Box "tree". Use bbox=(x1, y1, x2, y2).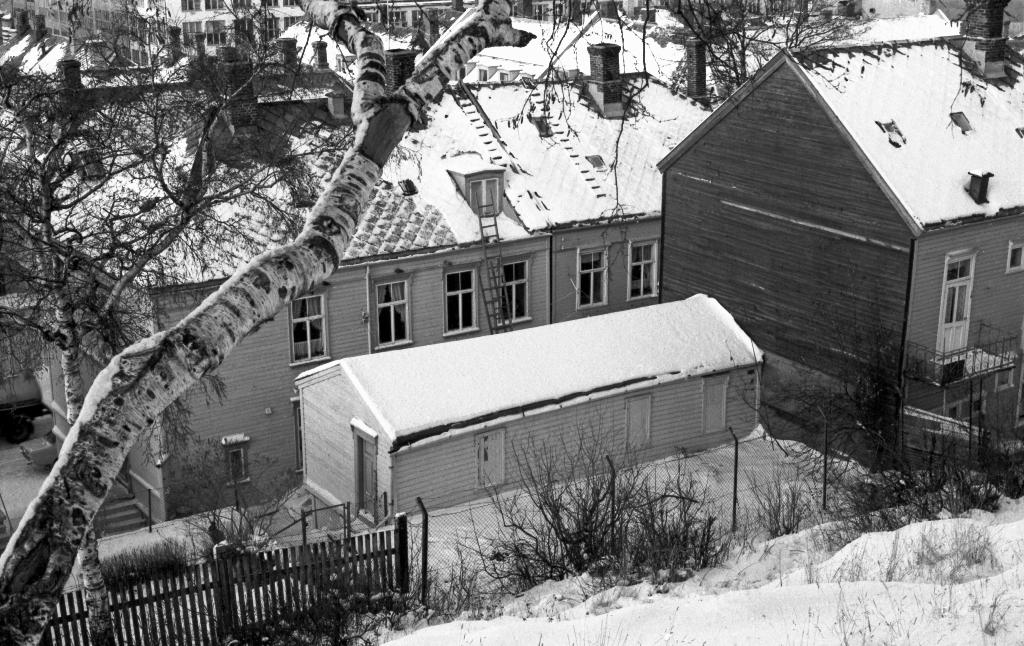
bbox=(931, 0, 1022, 92).
